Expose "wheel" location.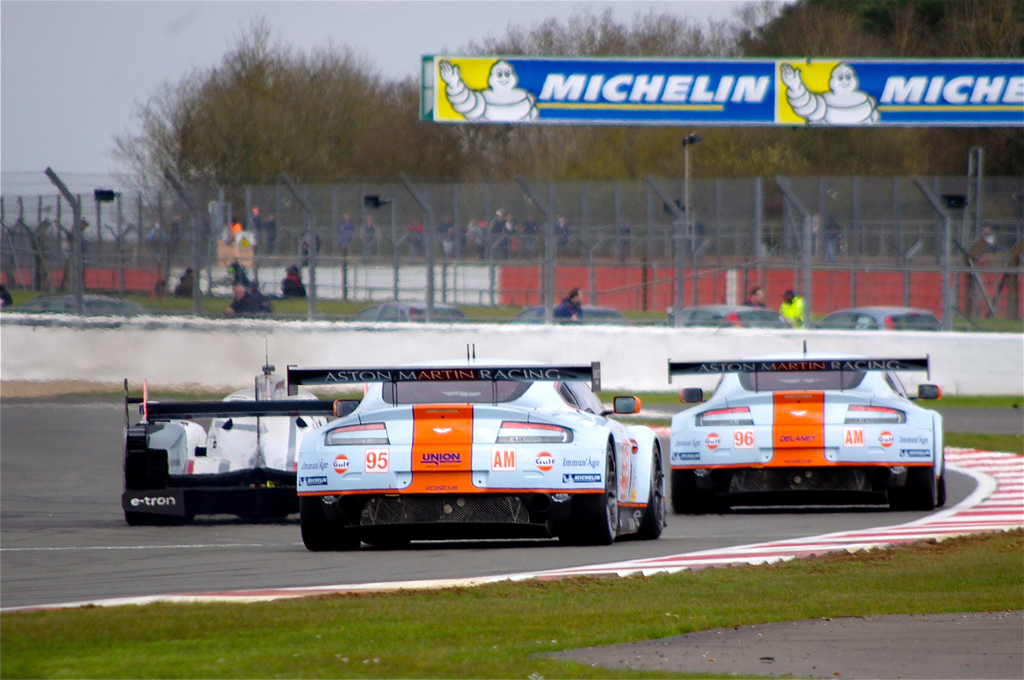
Exposed at box(899, 465, 930, 508).
